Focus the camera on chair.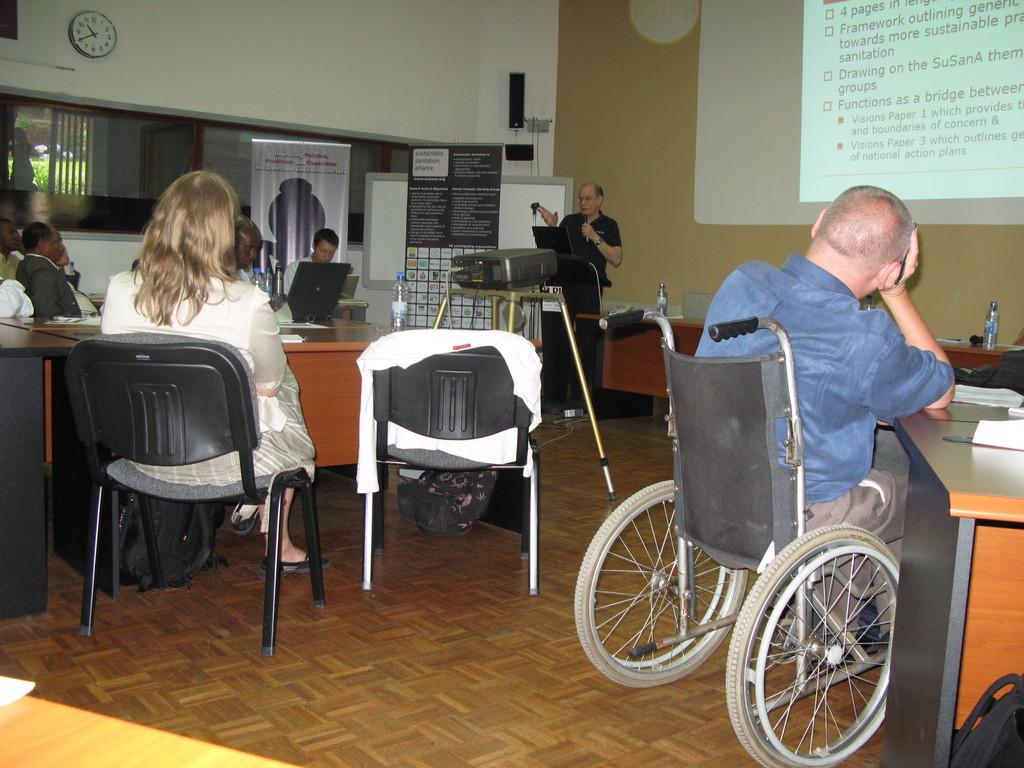
Focus region: [x1=52, y1=302, x2=307, y2=648].
